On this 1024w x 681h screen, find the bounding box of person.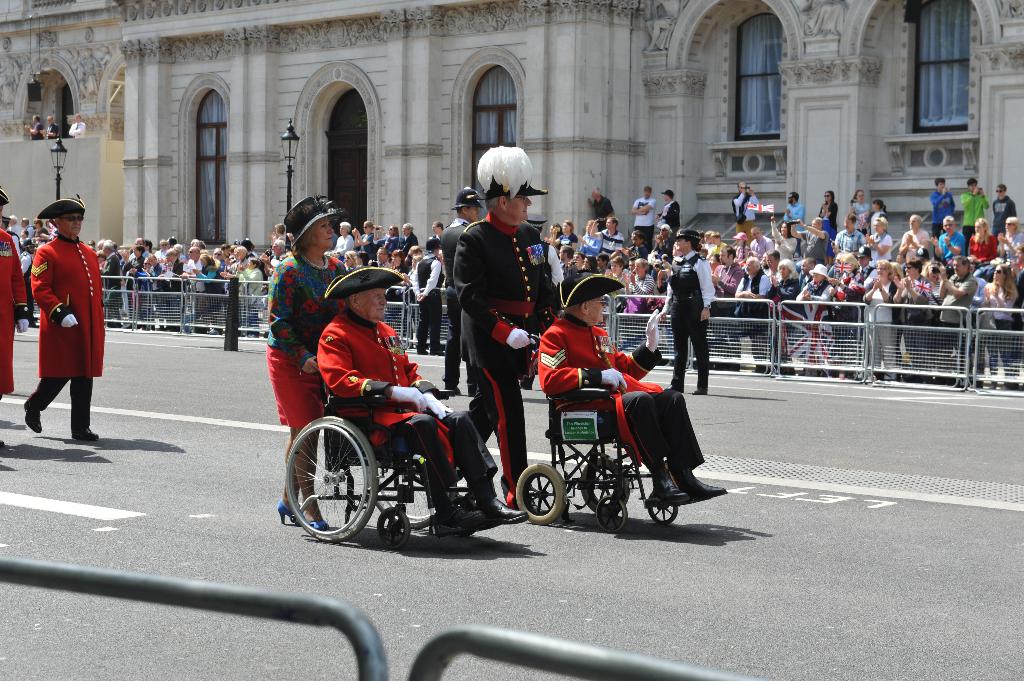
Bounding box: {"x1": 993, "y1": 218, "x2": 1022, "y2": 253}.
